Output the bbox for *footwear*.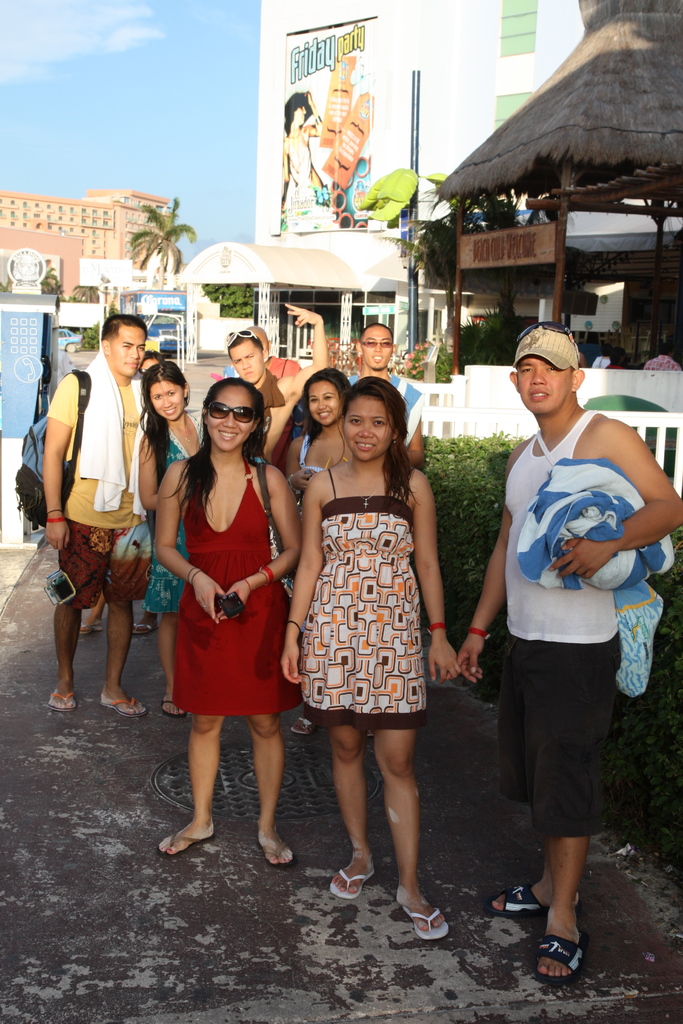
(left=330, top=865, right=380, bottom=896).
